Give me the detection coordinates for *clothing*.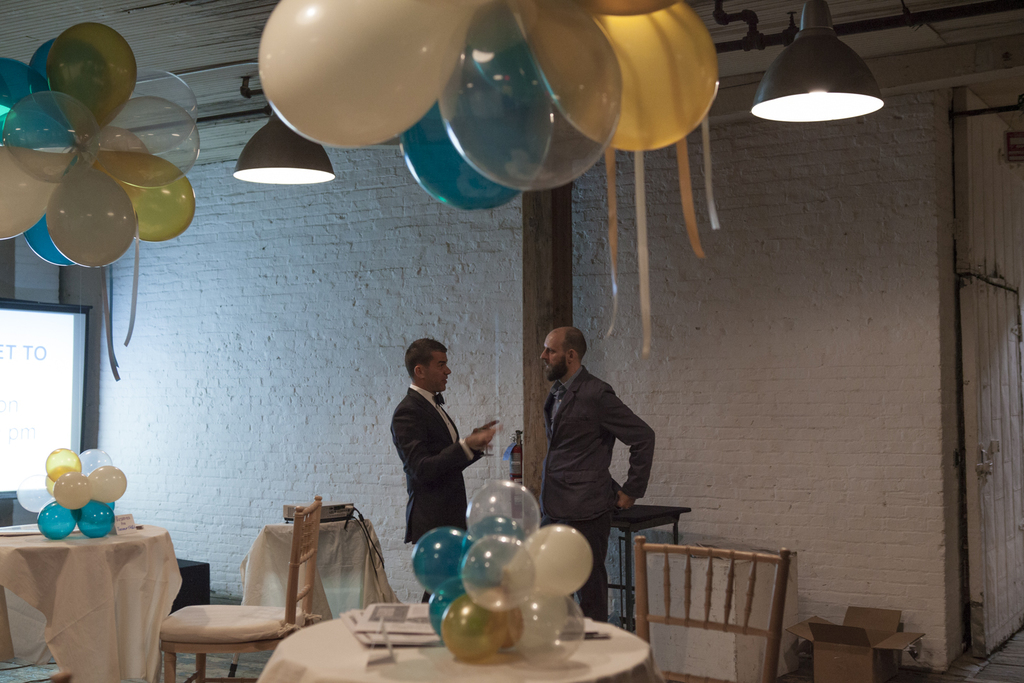
[385, 383, 480, 603].
